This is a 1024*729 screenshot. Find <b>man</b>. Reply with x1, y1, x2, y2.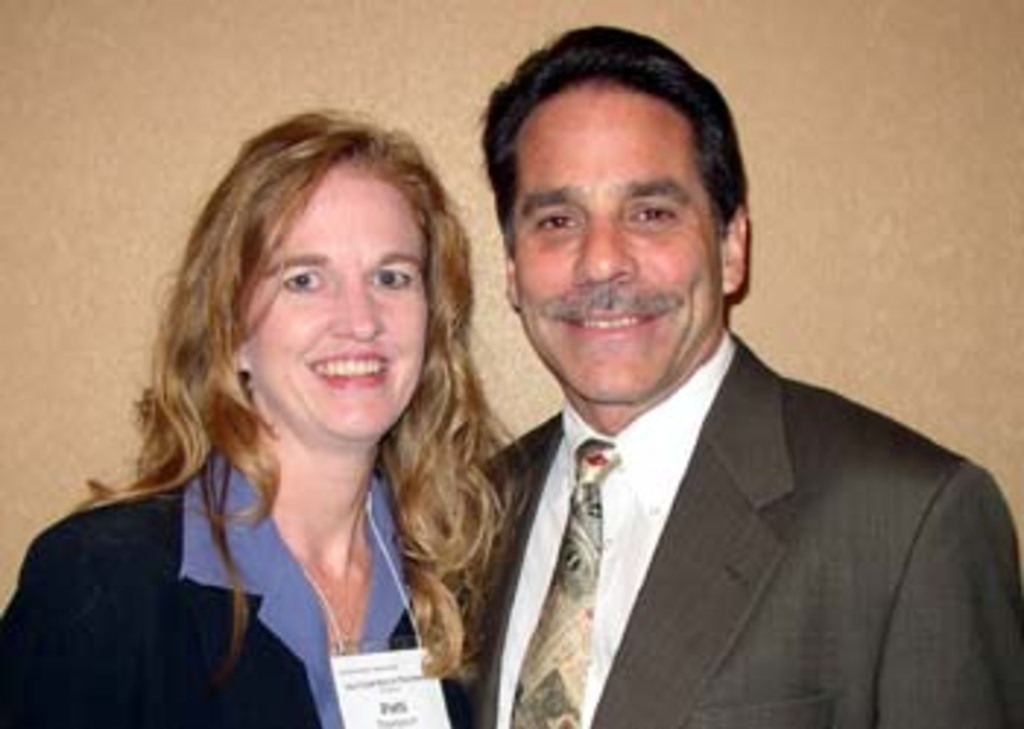
404, 82, 1004, 711.
